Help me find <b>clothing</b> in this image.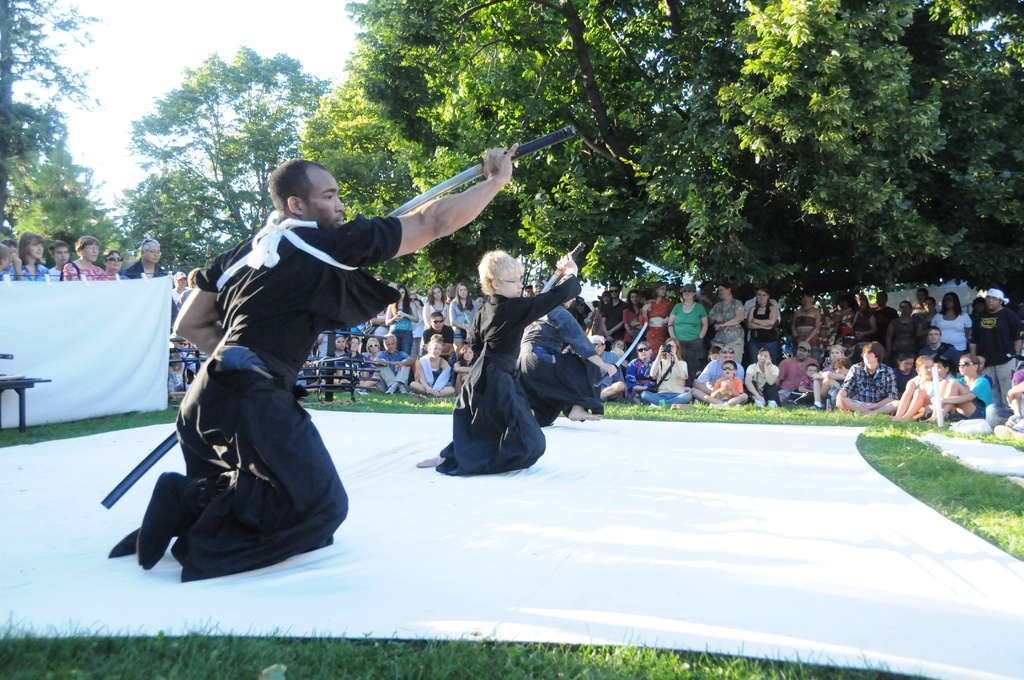
Found it: box(504, 310, 602, 426).
